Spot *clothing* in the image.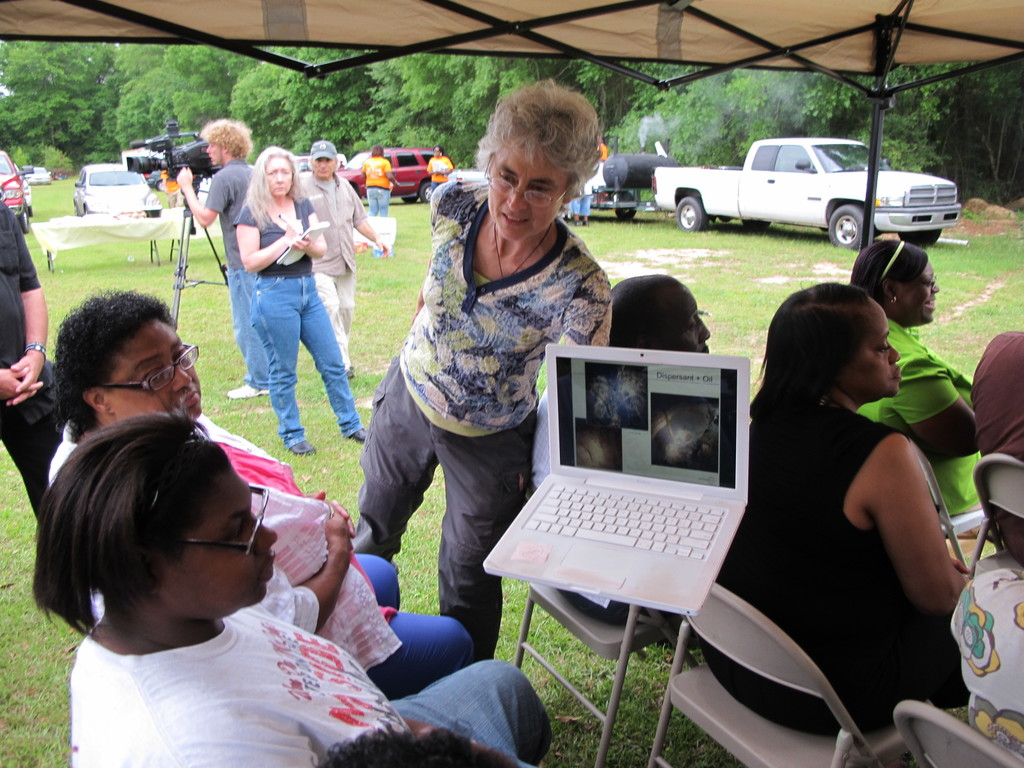
*clothing* found at [x1=362, y1=155, x2=393, y2=220].
